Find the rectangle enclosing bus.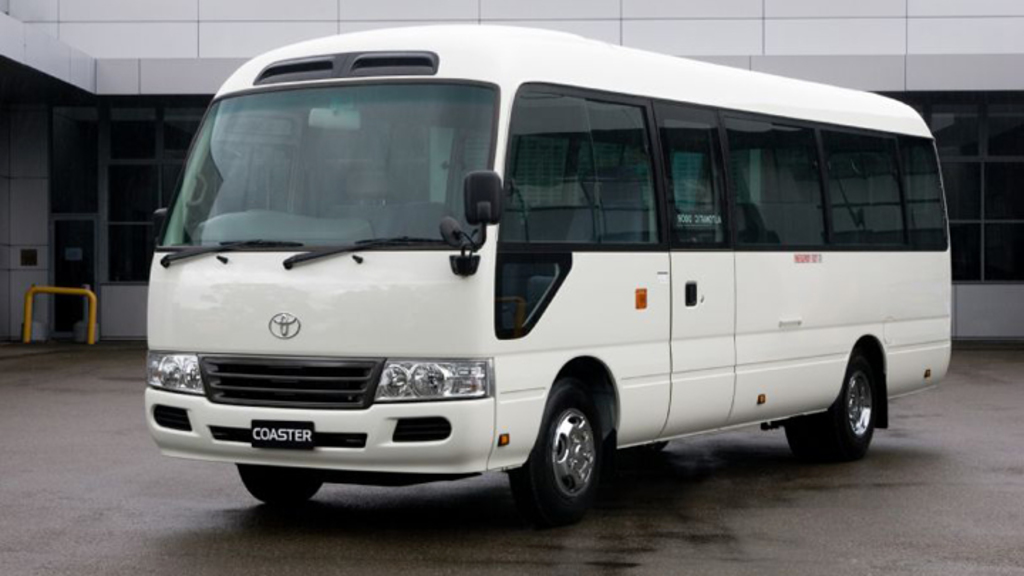
box=[144, 20, 951, 529].
